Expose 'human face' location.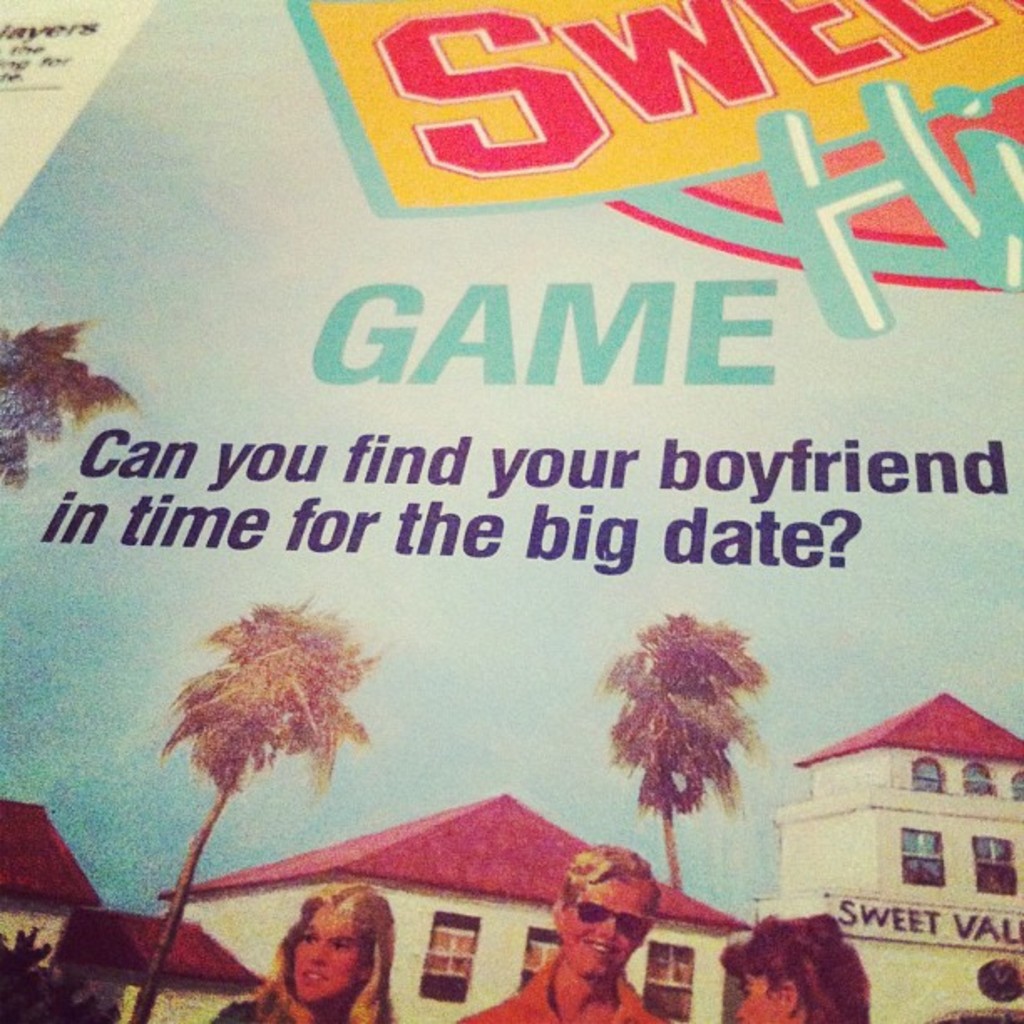
Exposed at 559, 875, 661, 984.
